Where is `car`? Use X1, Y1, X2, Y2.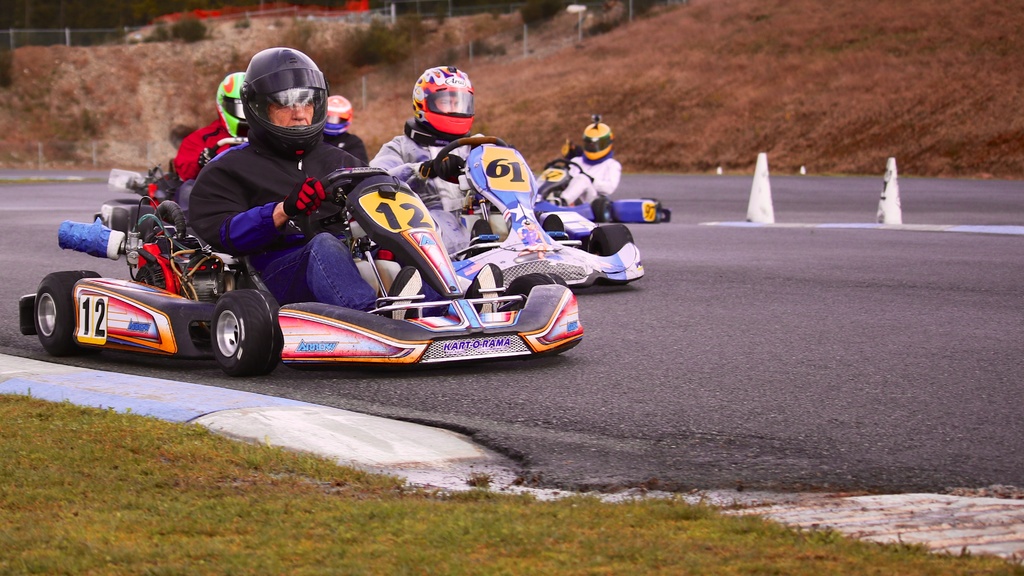
429, 136, 637, 305.
